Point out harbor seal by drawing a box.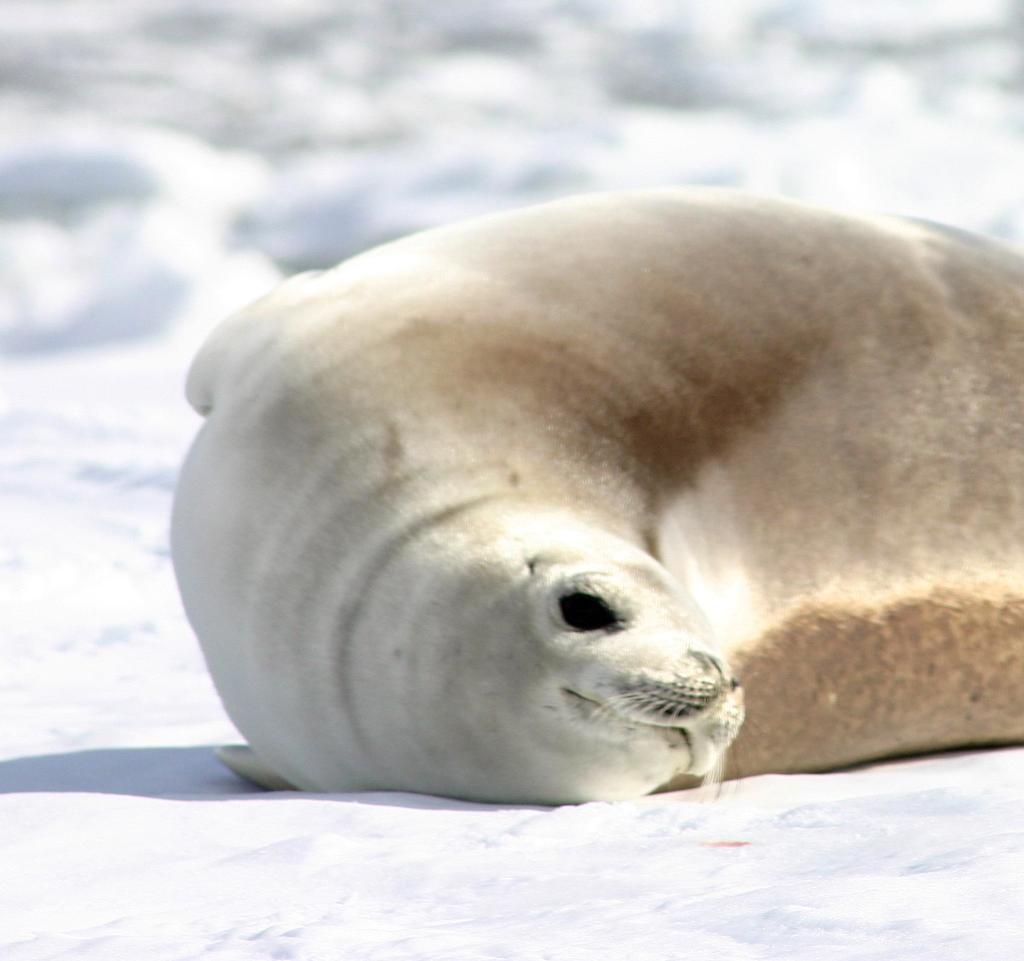
left=158, top=172, right=1023, bottom=811.
